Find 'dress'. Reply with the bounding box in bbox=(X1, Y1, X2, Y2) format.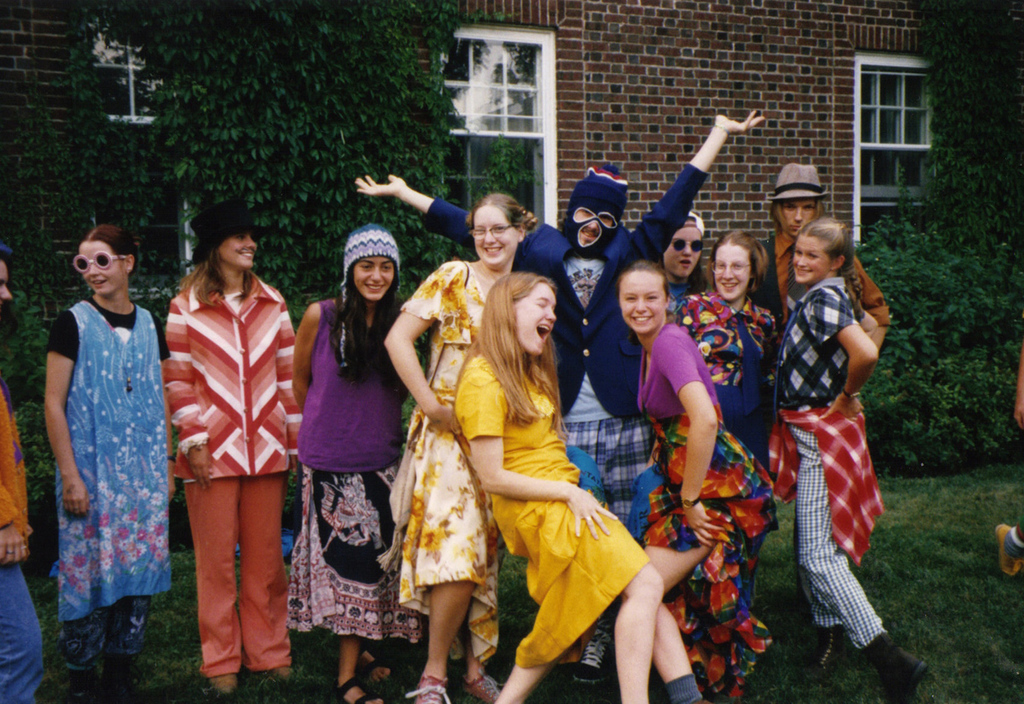
bbox=(40, 254, 166, 644).
